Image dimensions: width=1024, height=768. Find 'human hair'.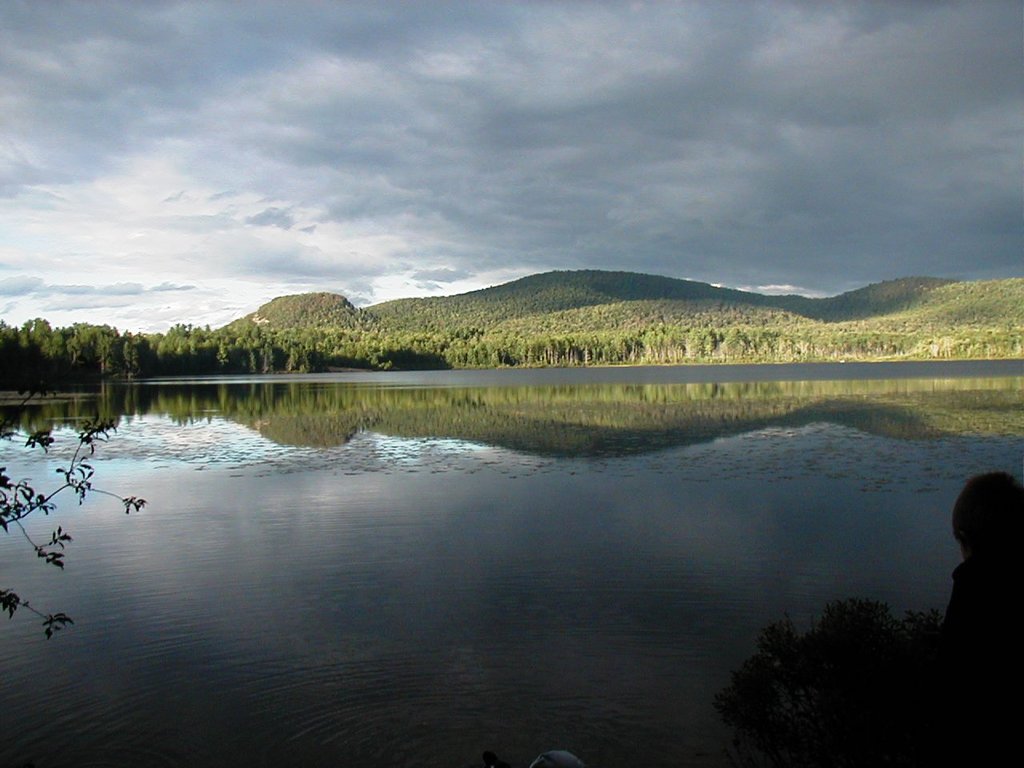
[left=950, top=470, right=1023, bottom=567].
